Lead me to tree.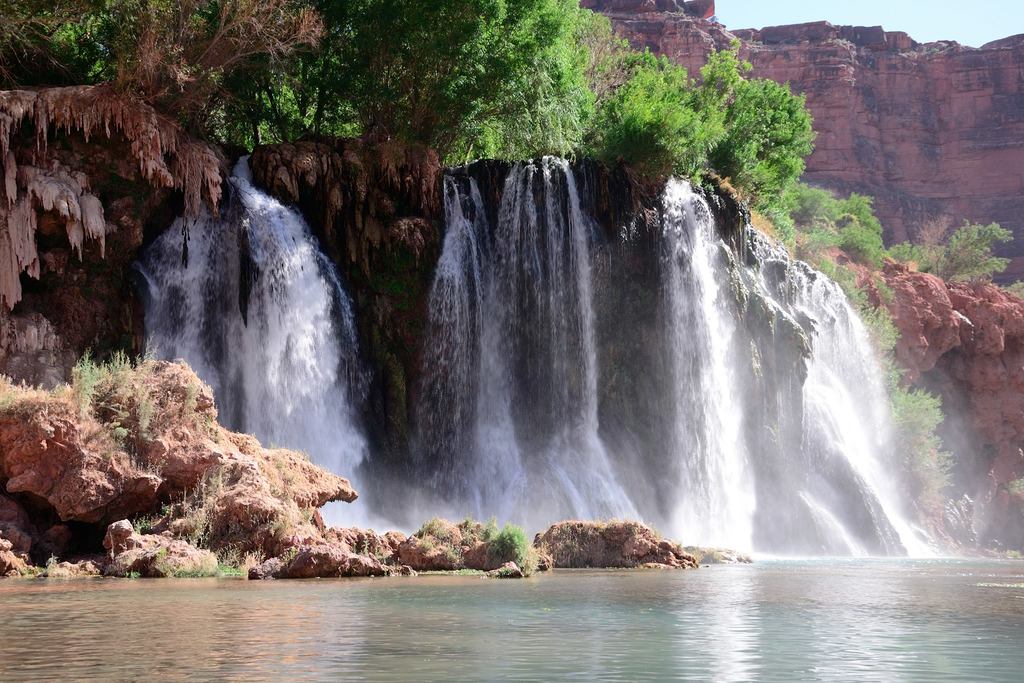
Lead to <bbox>569, 0, 742, 189</bbox>.
